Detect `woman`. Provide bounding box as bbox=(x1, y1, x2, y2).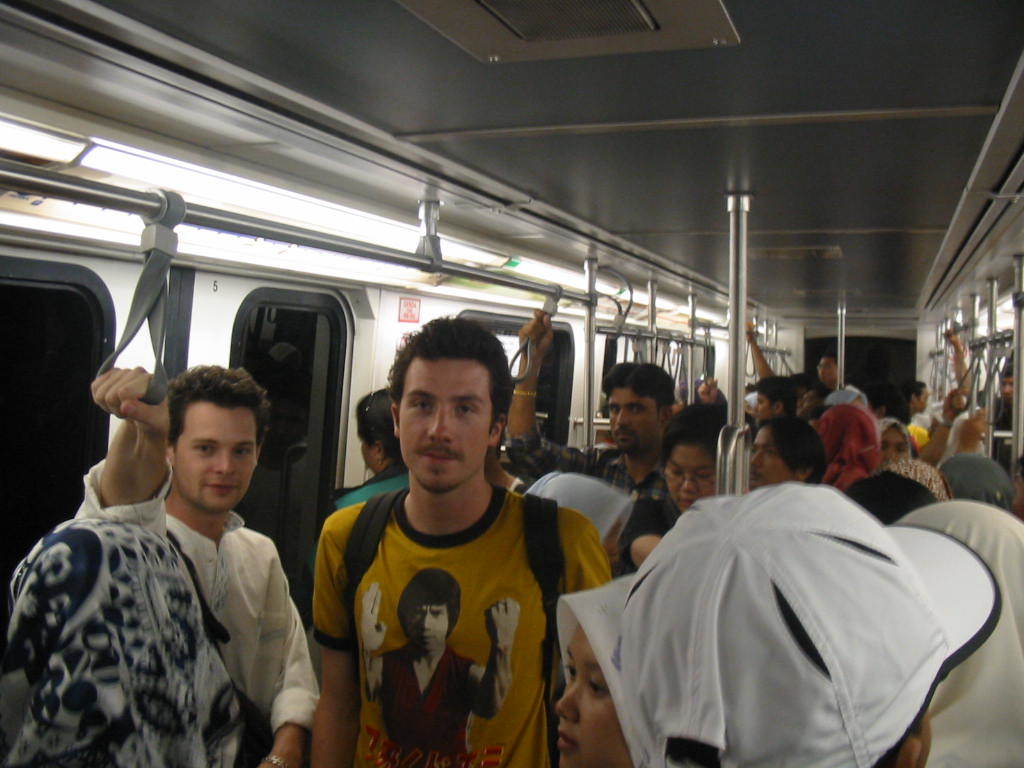
bbox=(555, 564, 655, 767).
